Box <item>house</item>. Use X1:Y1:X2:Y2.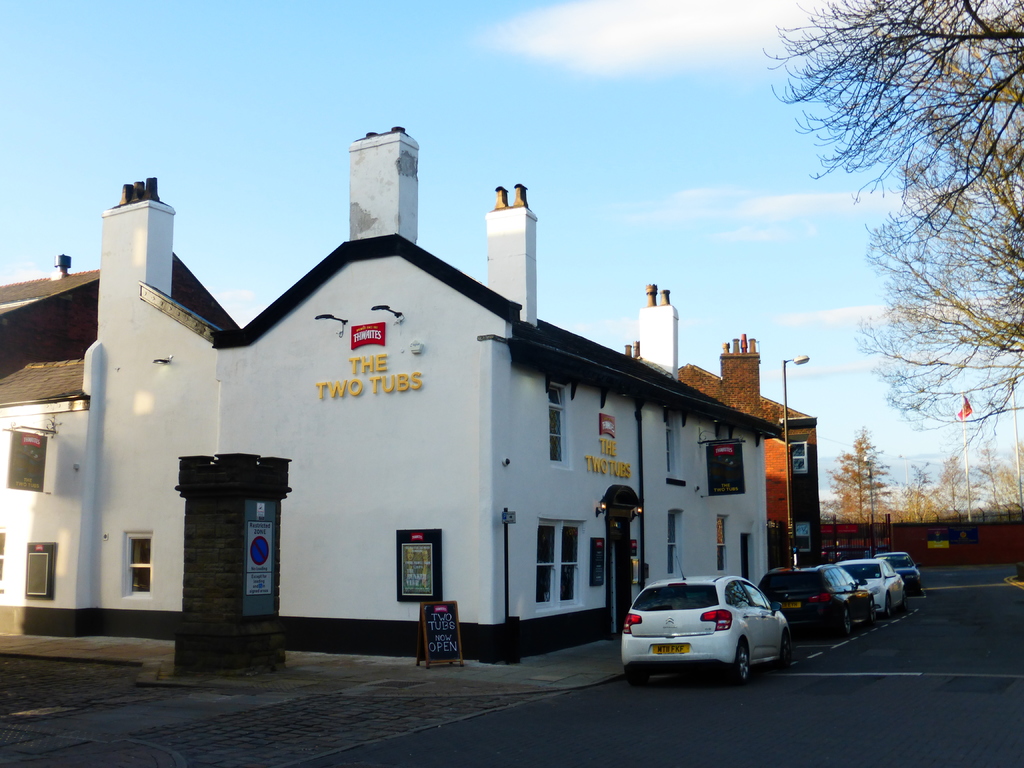
59:170:821:680.
